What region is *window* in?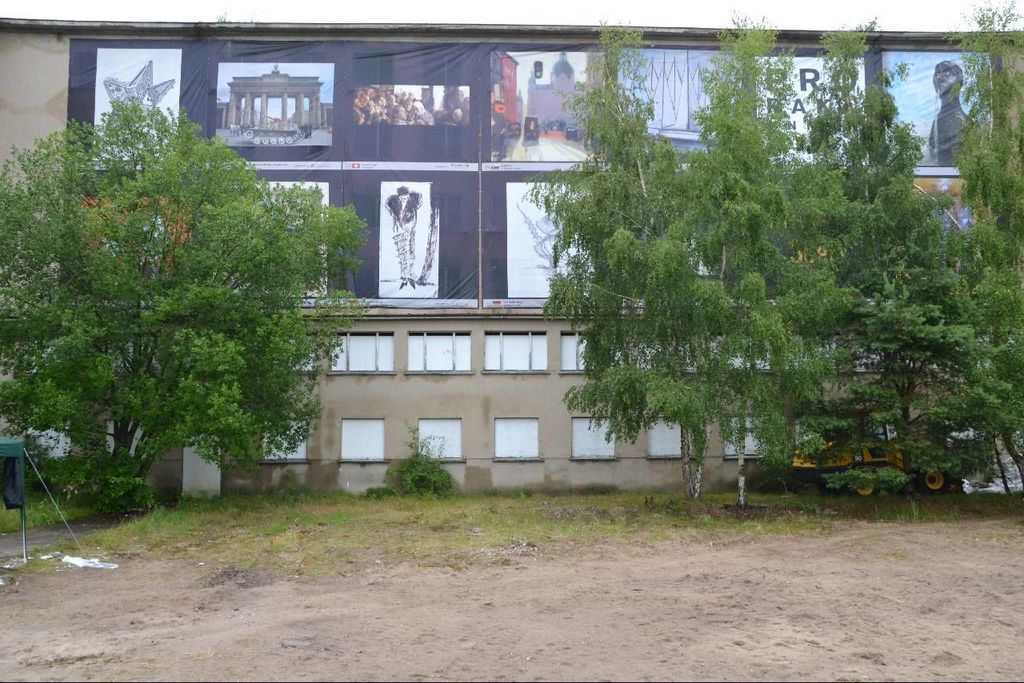
(256, 411, 310, 465).
